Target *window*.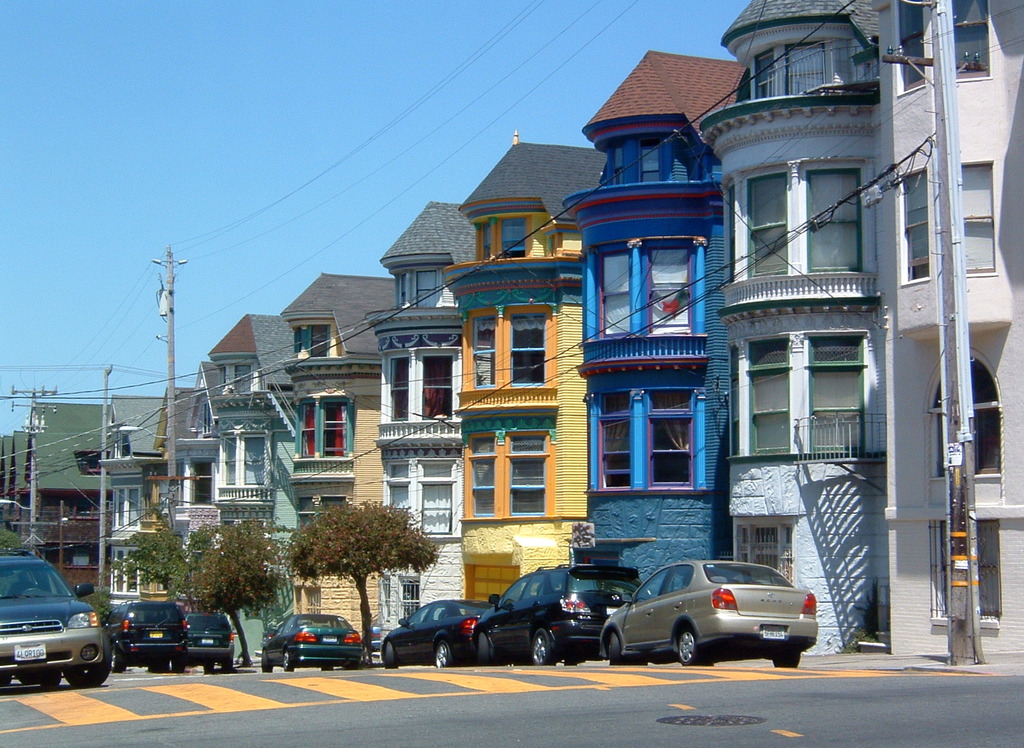
Target region: {"left": 952, "top": 0, "right": 991, "bottom": 74}.
